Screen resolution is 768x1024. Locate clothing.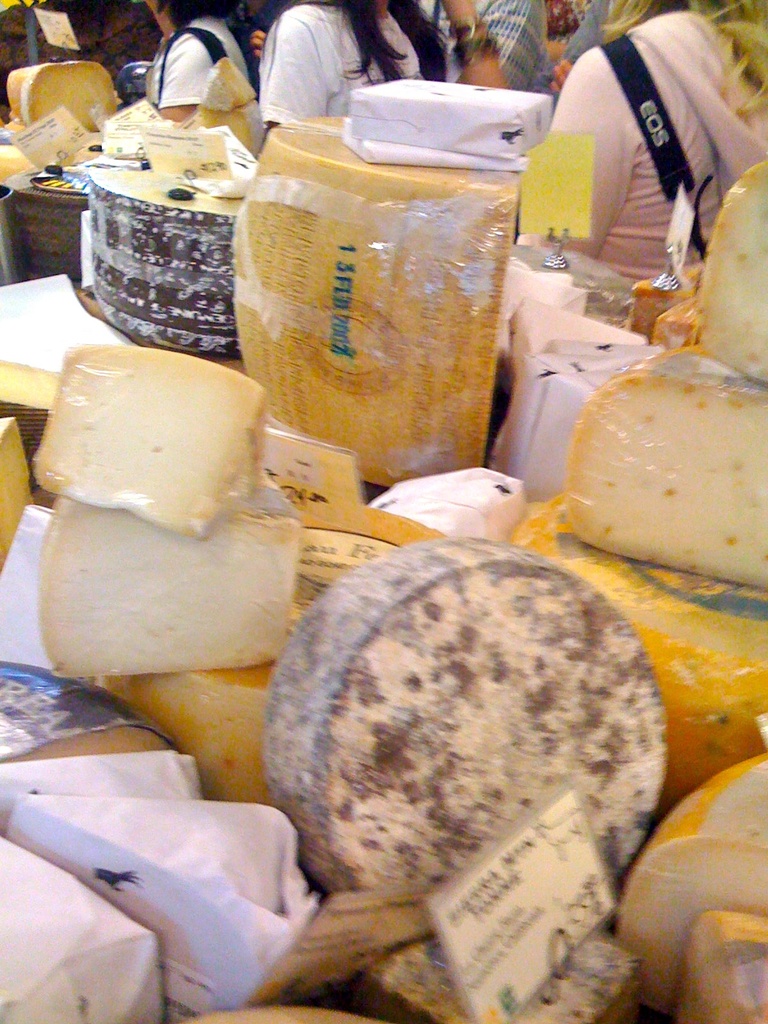
crop(527, 0, 763, 307).
